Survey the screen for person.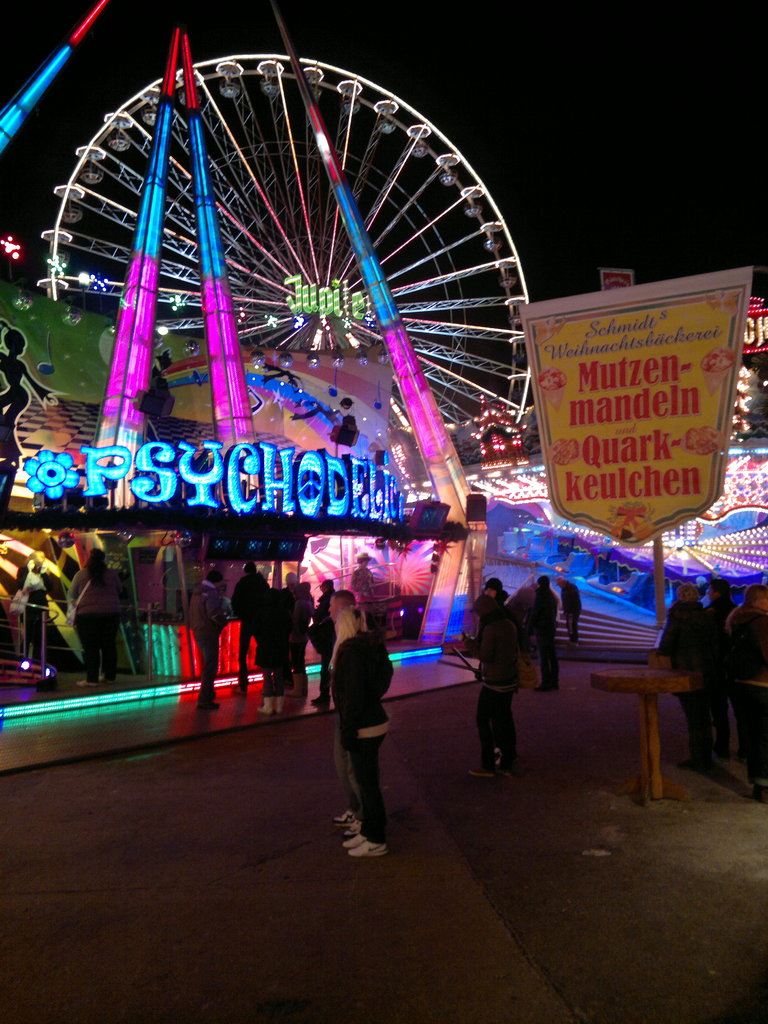
Survey found: crop(0, 328, 52, 470).
